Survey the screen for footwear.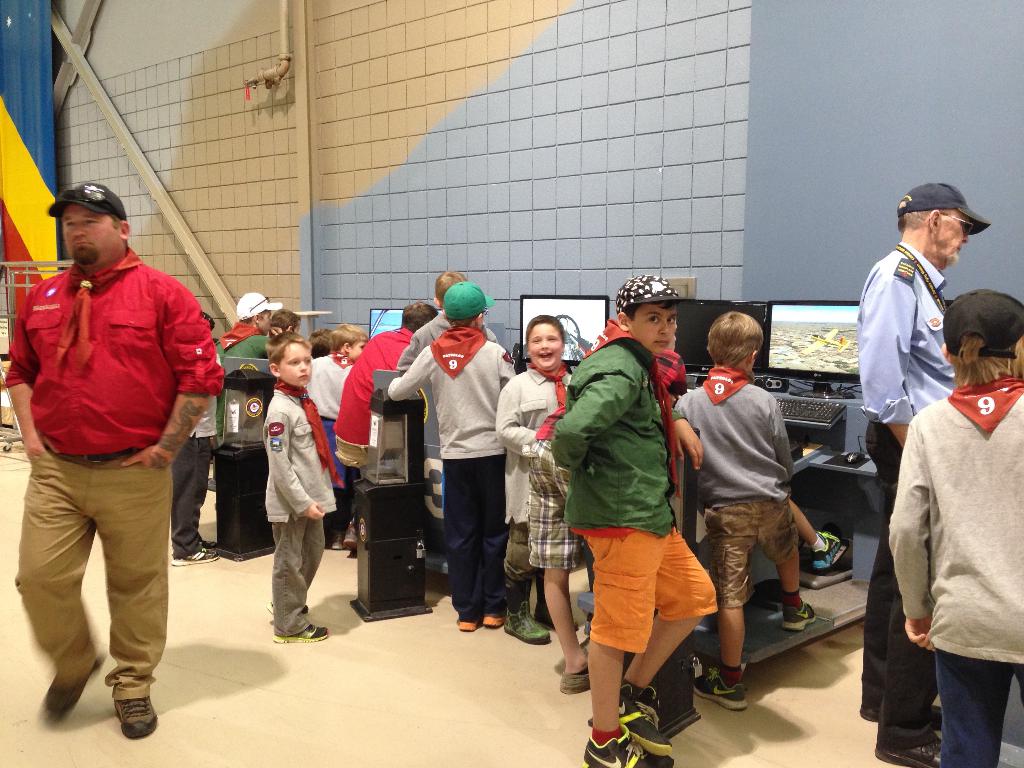
Survey found: {"x1": 113, "y1": 694, "x2": 156, "y2": 734}.
